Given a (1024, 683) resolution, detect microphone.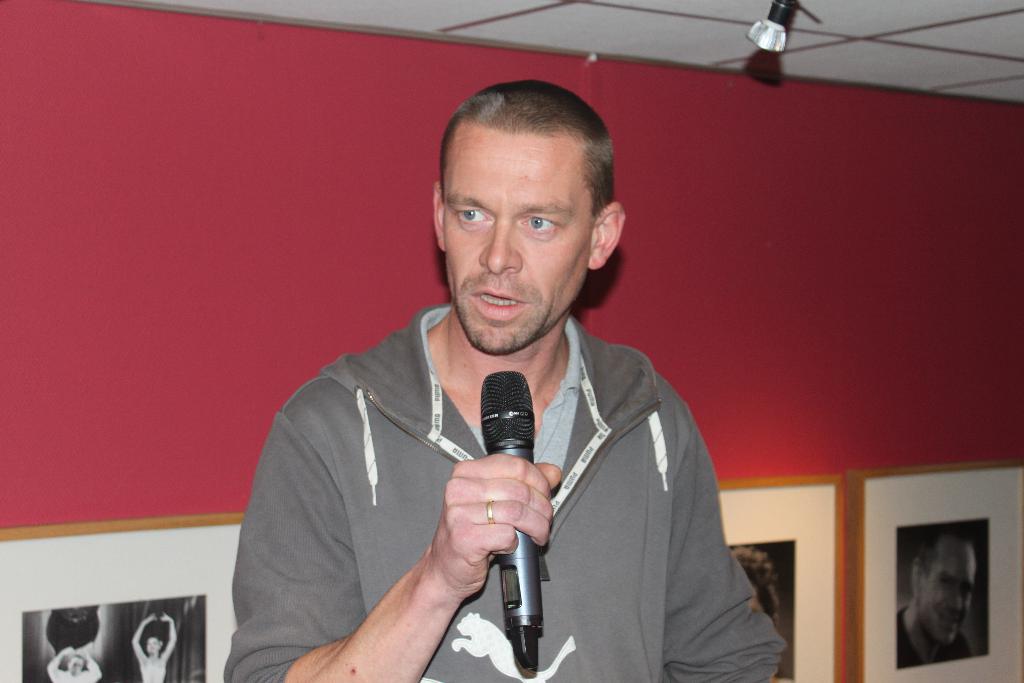
detection(322, 374, 614, 639).
